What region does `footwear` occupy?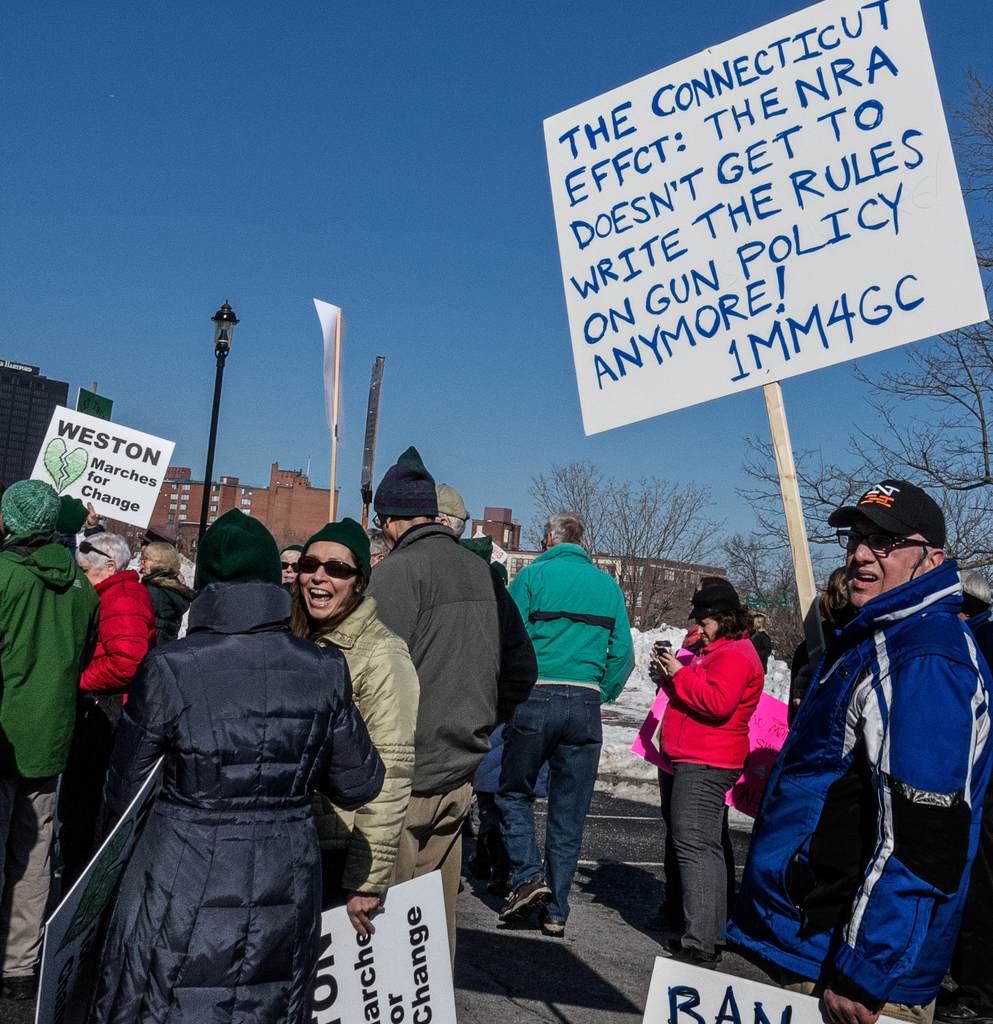
(left=541, top=916, right=568, bottom=940).
